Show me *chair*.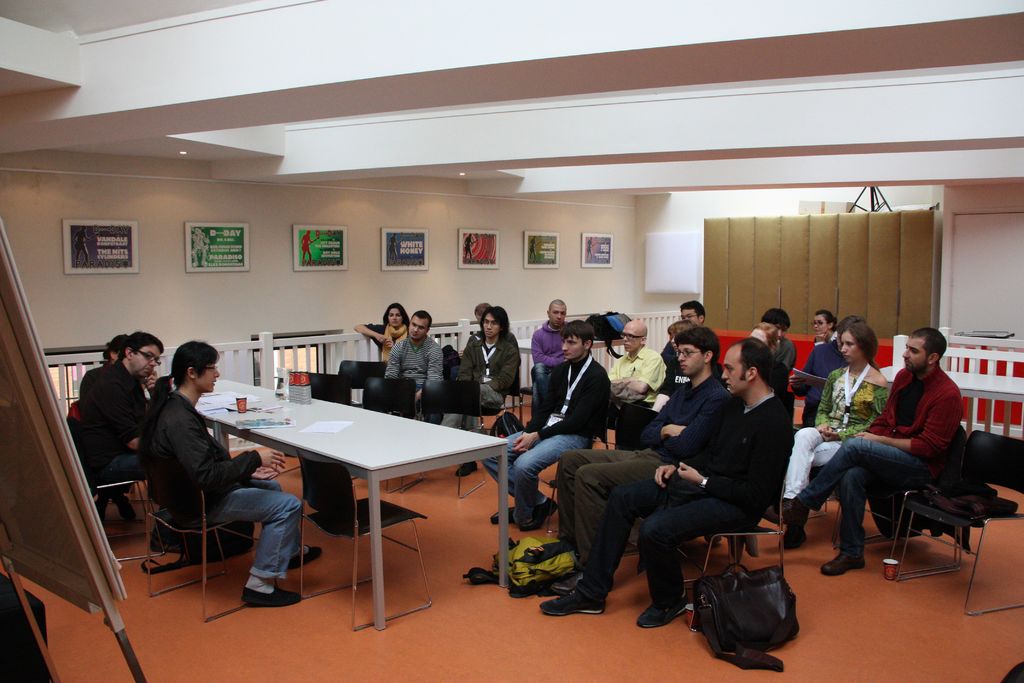
*chair* is here: (left=298, top=451, right=430, bottom=631).
